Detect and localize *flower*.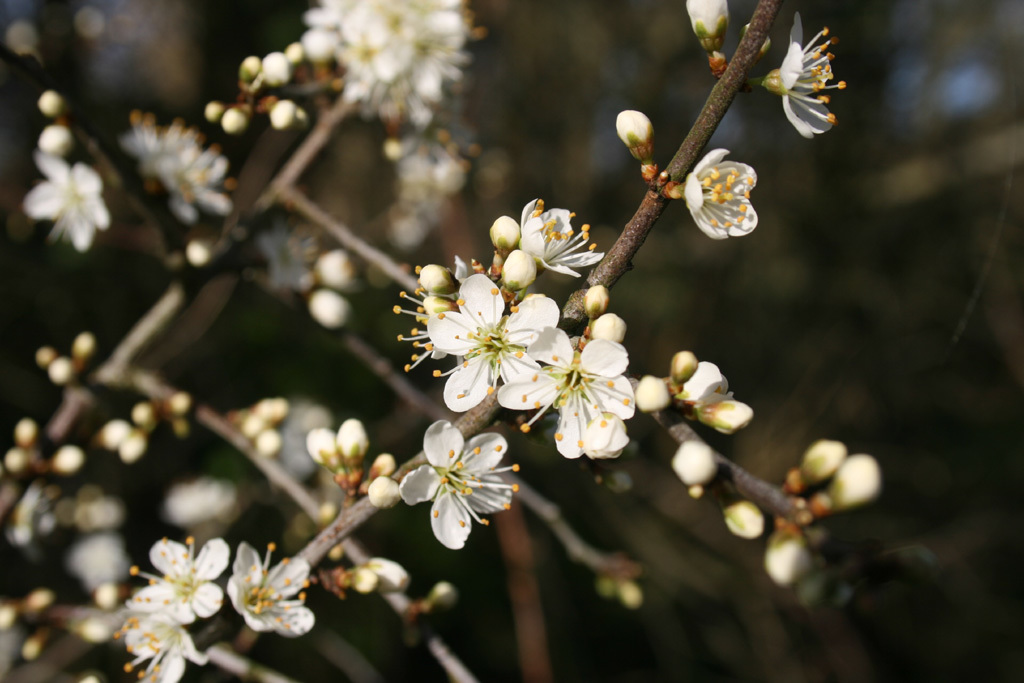
Localized at {"x1": 159, "y1": 479, "x2": 255, "y2": 531}.
